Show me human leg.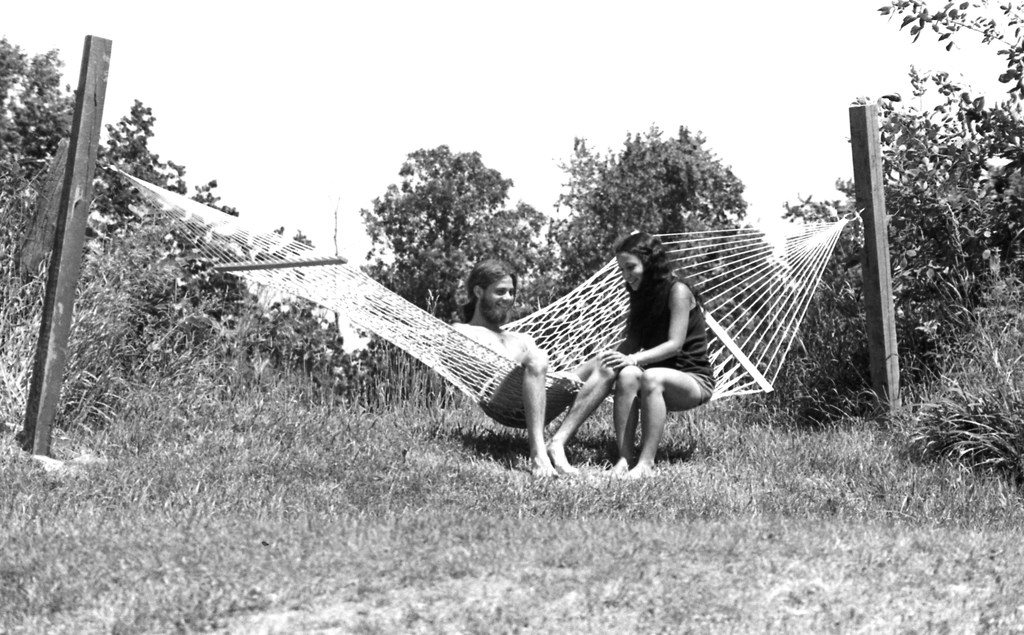
human leg is here: <bbox>489, 351, 614, 480</bbox>.
